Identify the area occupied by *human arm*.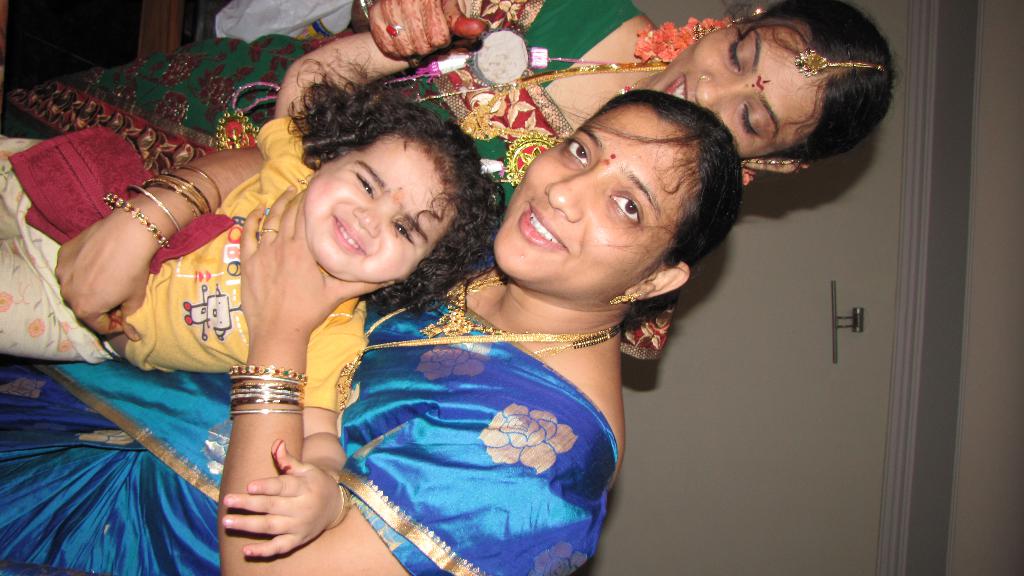
Area: (216, 325, 360, 568).
